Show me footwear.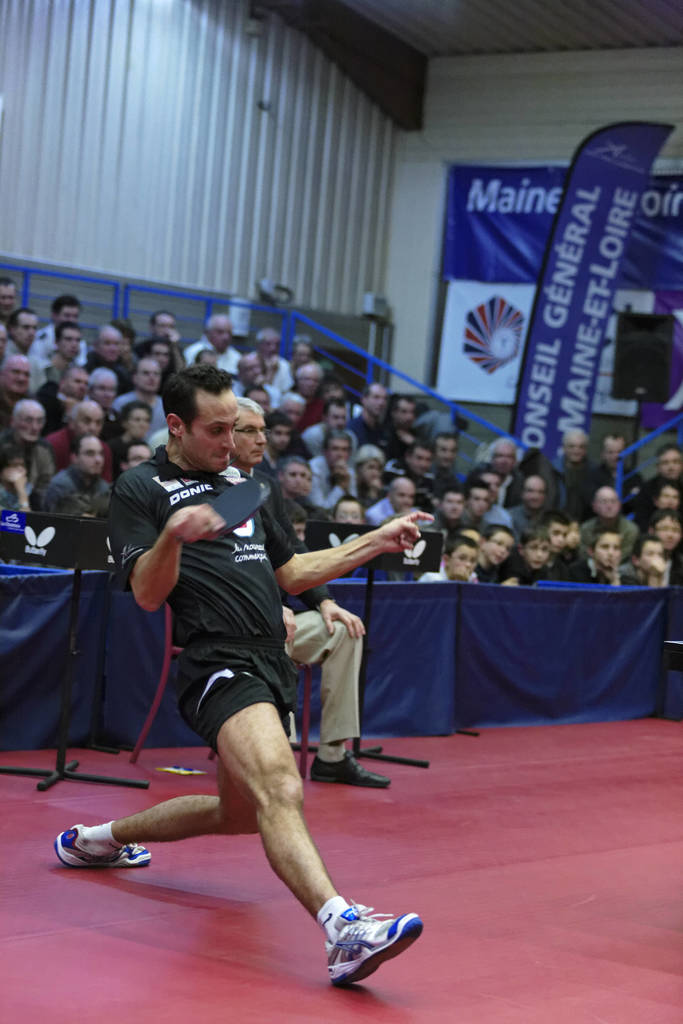
footwear is here: {"x1": 54, "y1": 827, "x2": 152, "y2": 872}.
